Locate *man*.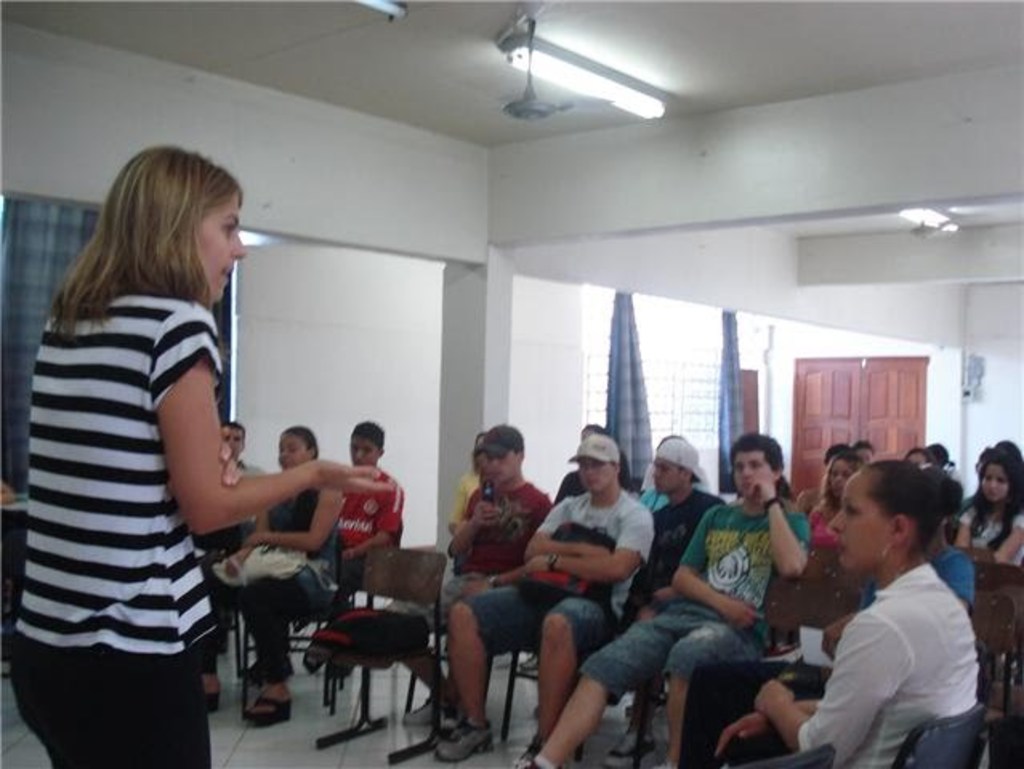
Bounding box: 220, 421, 268, 473.
